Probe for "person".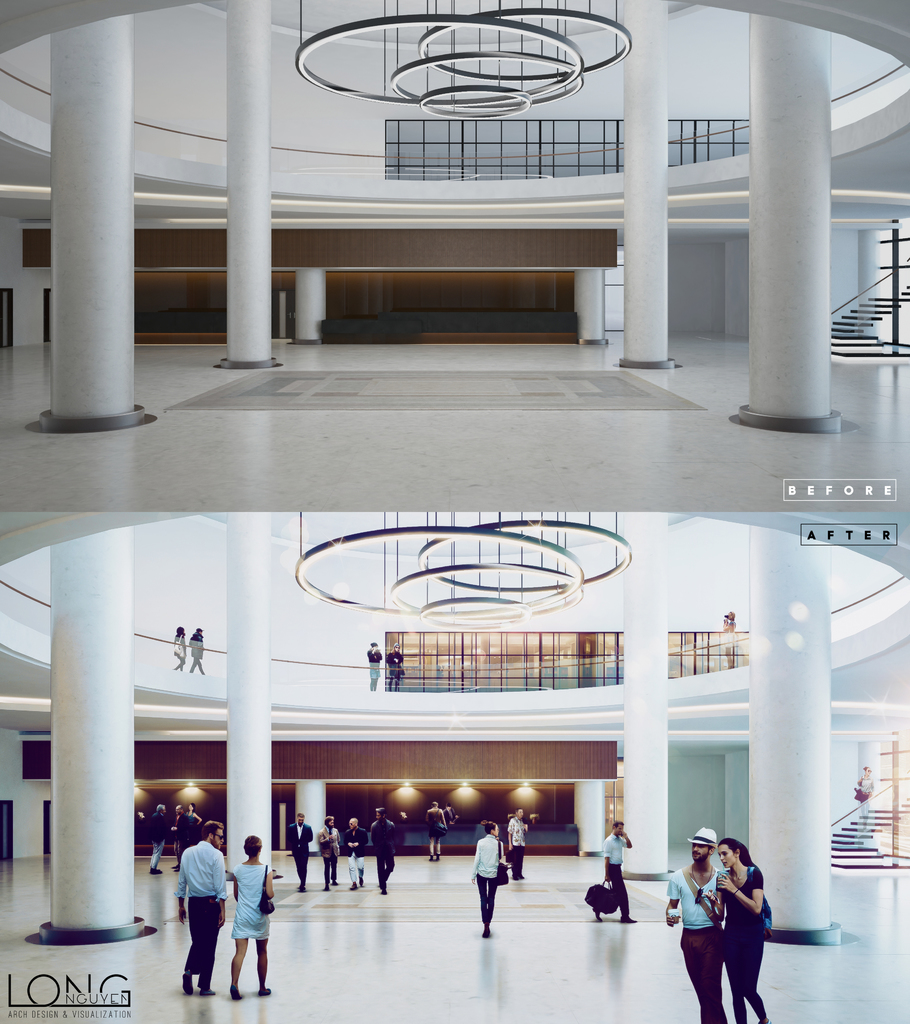
Probe result: [172, 626, 188, 669].
